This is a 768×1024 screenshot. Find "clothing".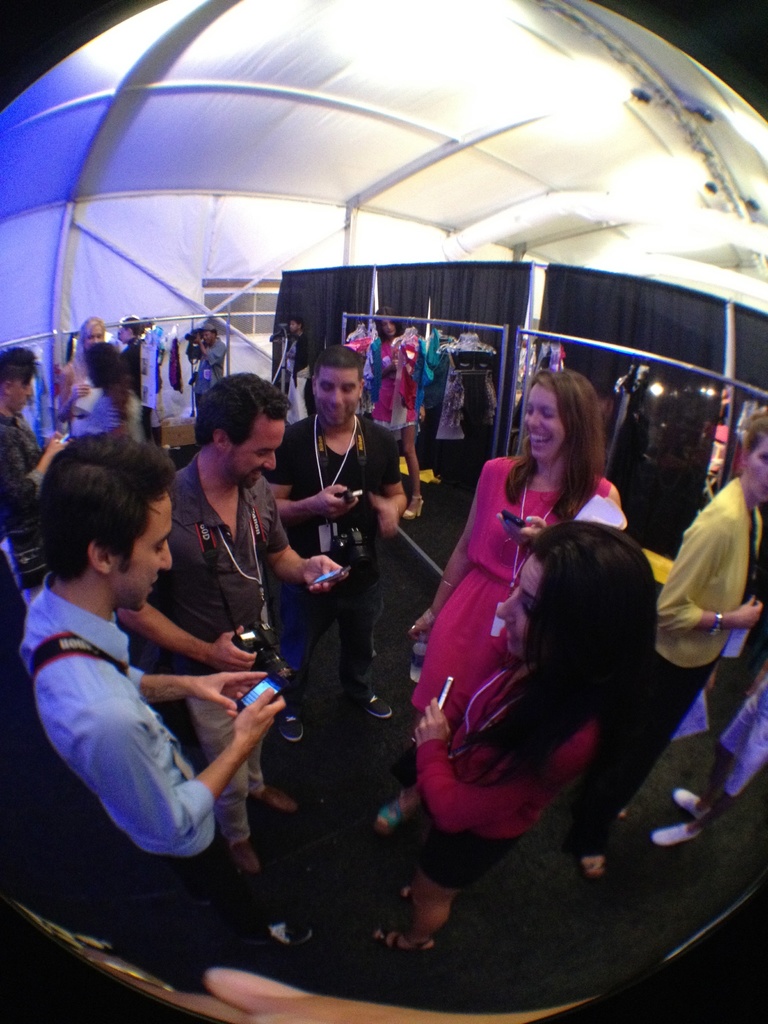
Bounding box: 277 412 404 691.
